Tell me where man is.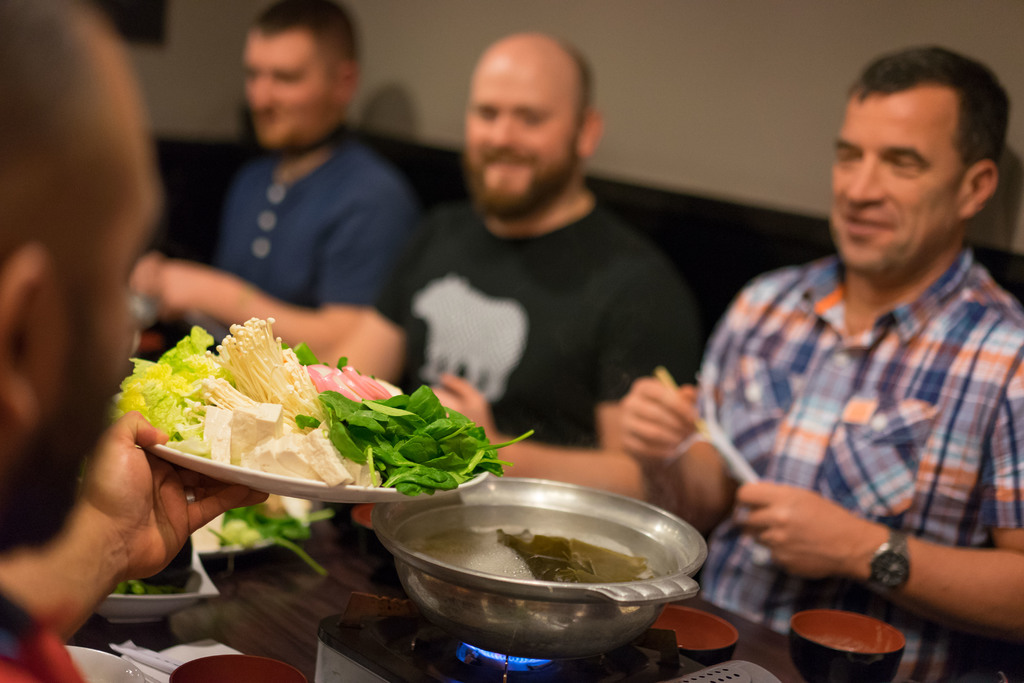
man is at rect(19, 0, 410, 554).
